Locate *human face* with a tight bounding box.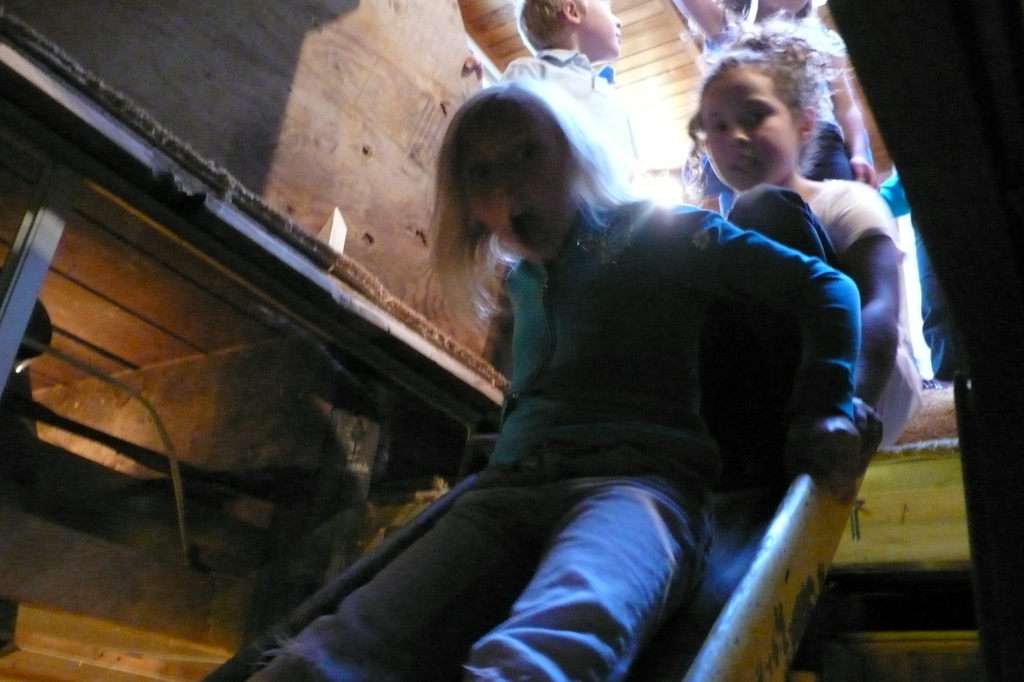
(x1=698, y1=76, x2=797, y2=191).
